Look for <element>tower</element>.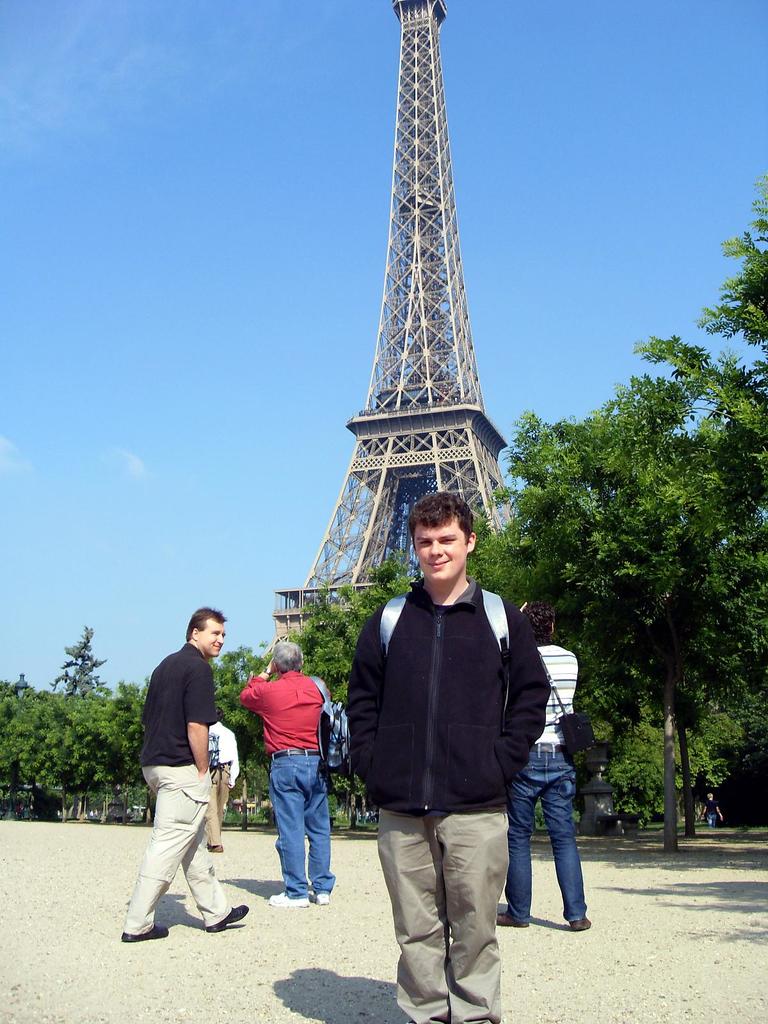
Found: bbox=(260, 4, 535, 602).
